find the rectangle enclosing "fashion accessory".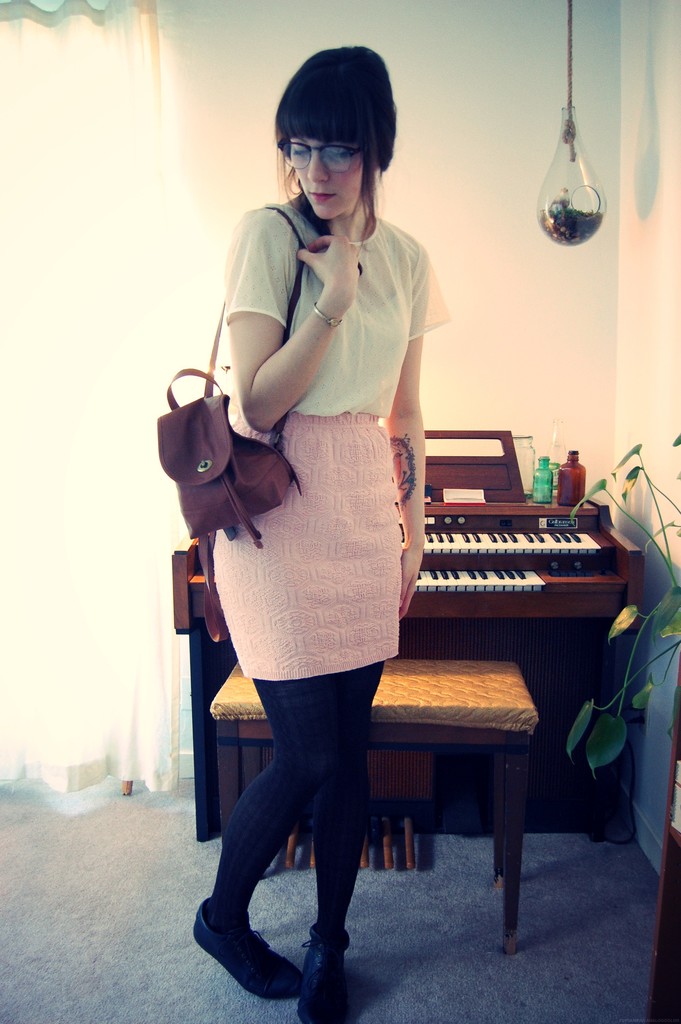
detection(298, 923, 350, 1023).
